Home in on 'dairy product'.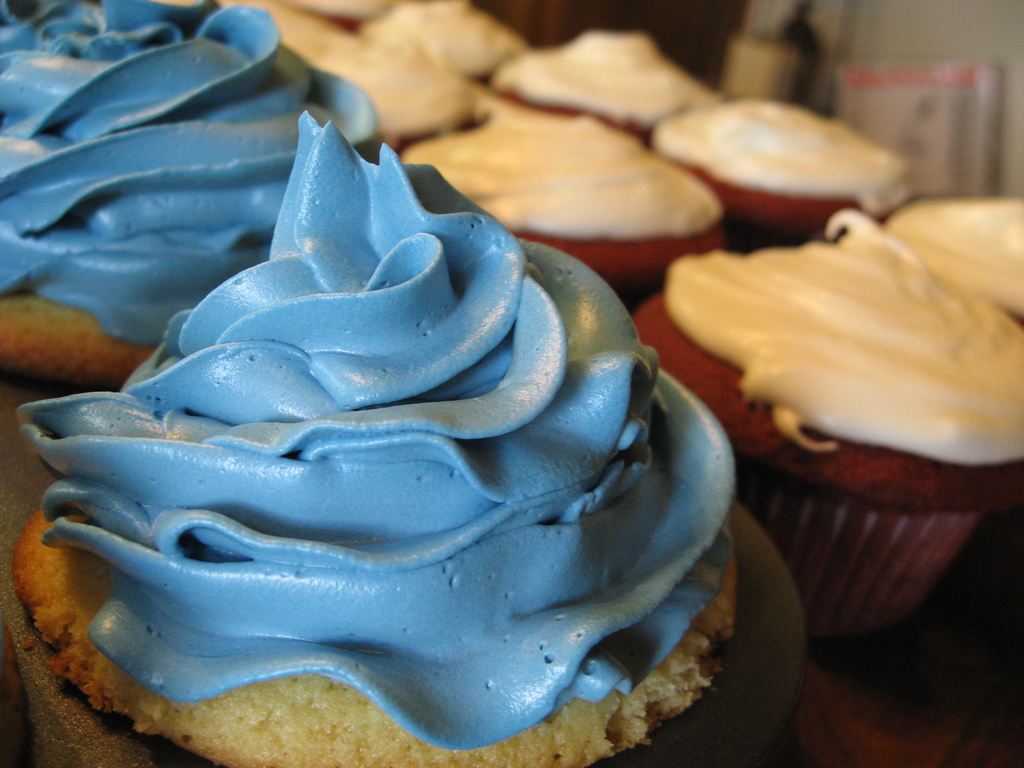
Homed in at 397,110,710,246.
